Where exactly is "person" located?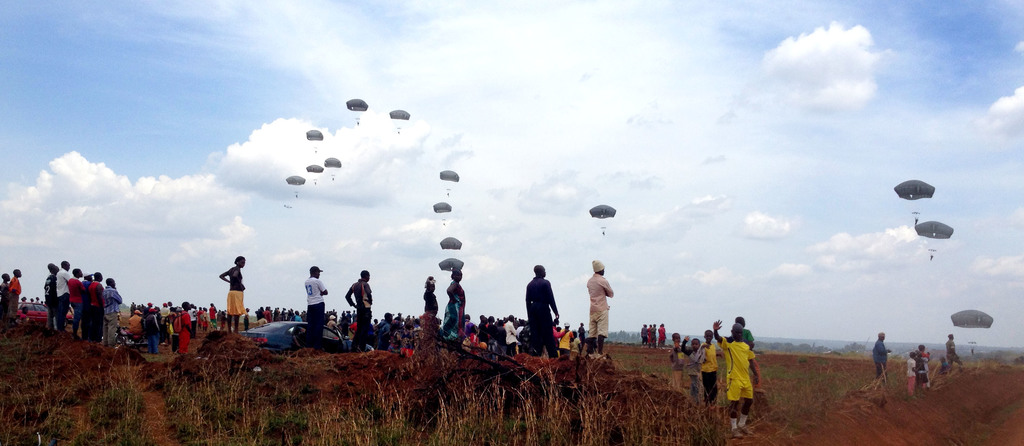
Its bounding box is <region>126, 311, 145, 337</region>.
